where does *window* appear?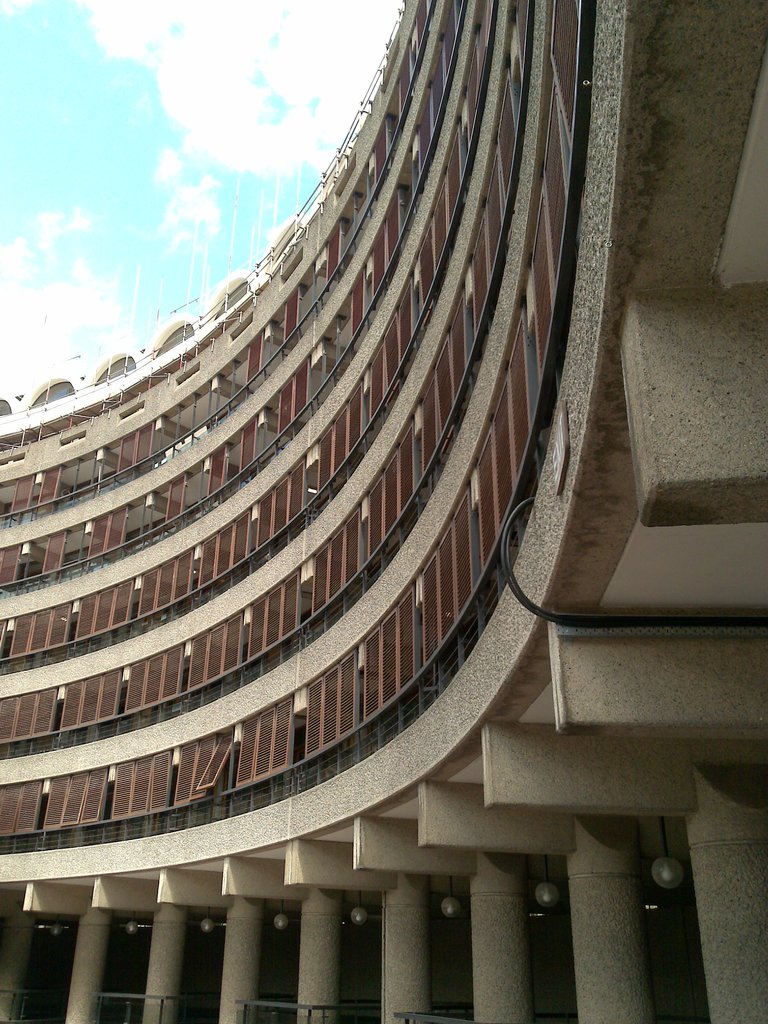
Appears at 45, 620, 104, 664.
